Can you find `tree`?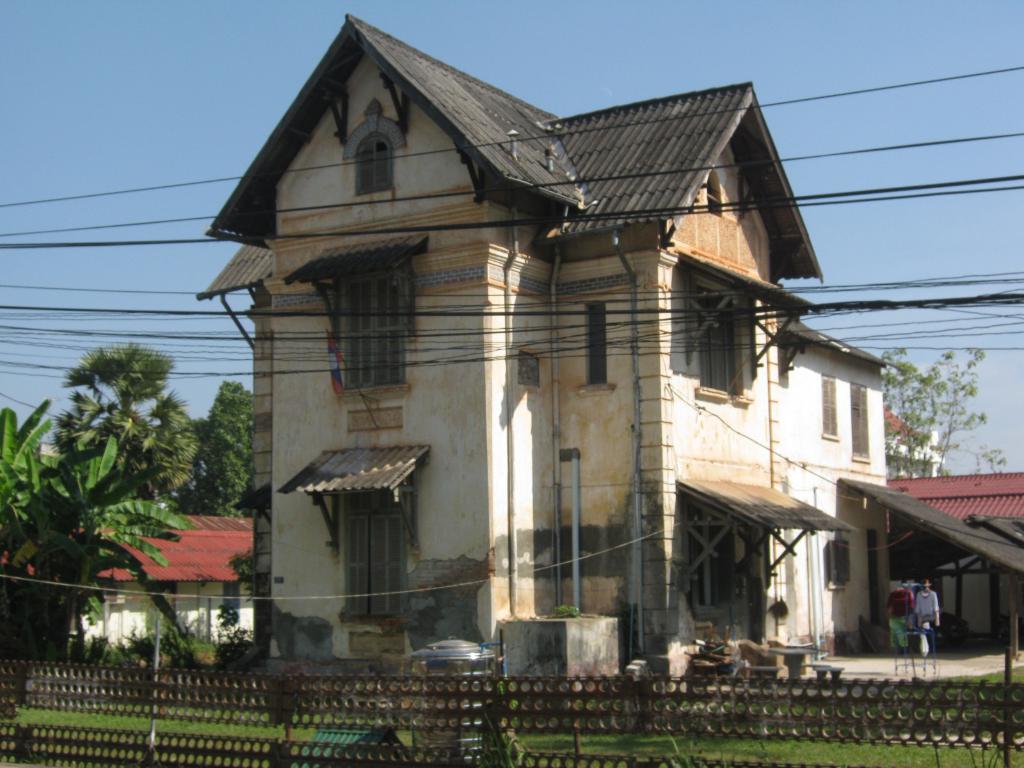
Yes, bounding box: l=131, t=399, r=202, b=490.
